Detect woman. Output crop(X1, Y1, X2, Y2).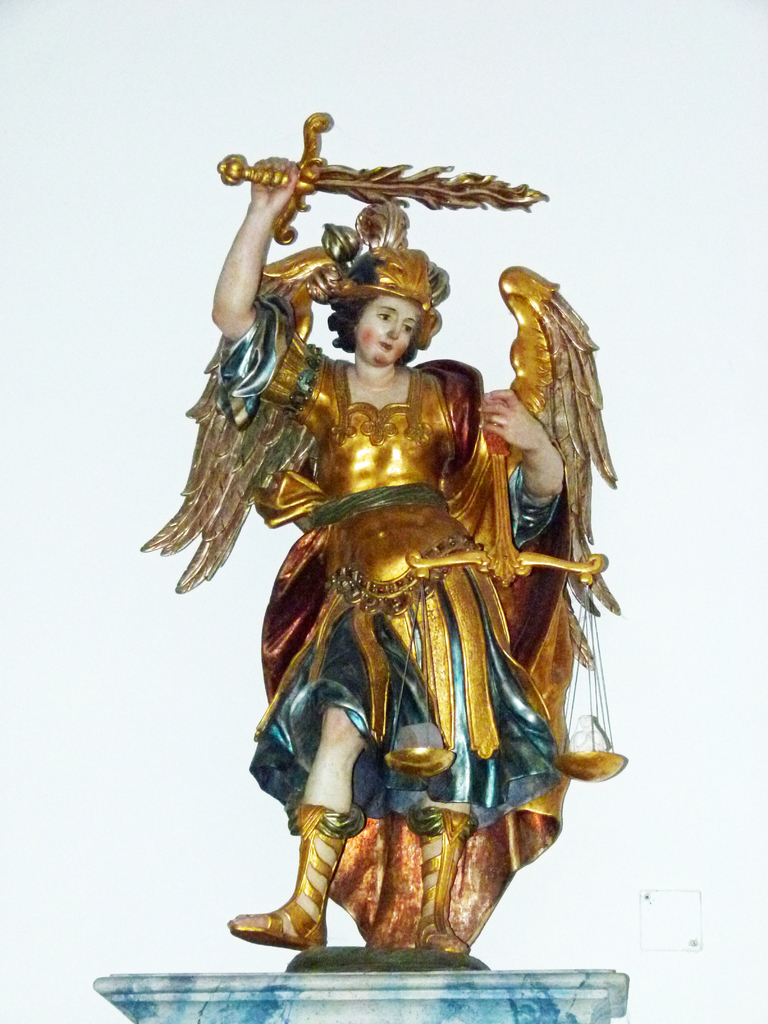
crop(168, 93, 636, 899).
